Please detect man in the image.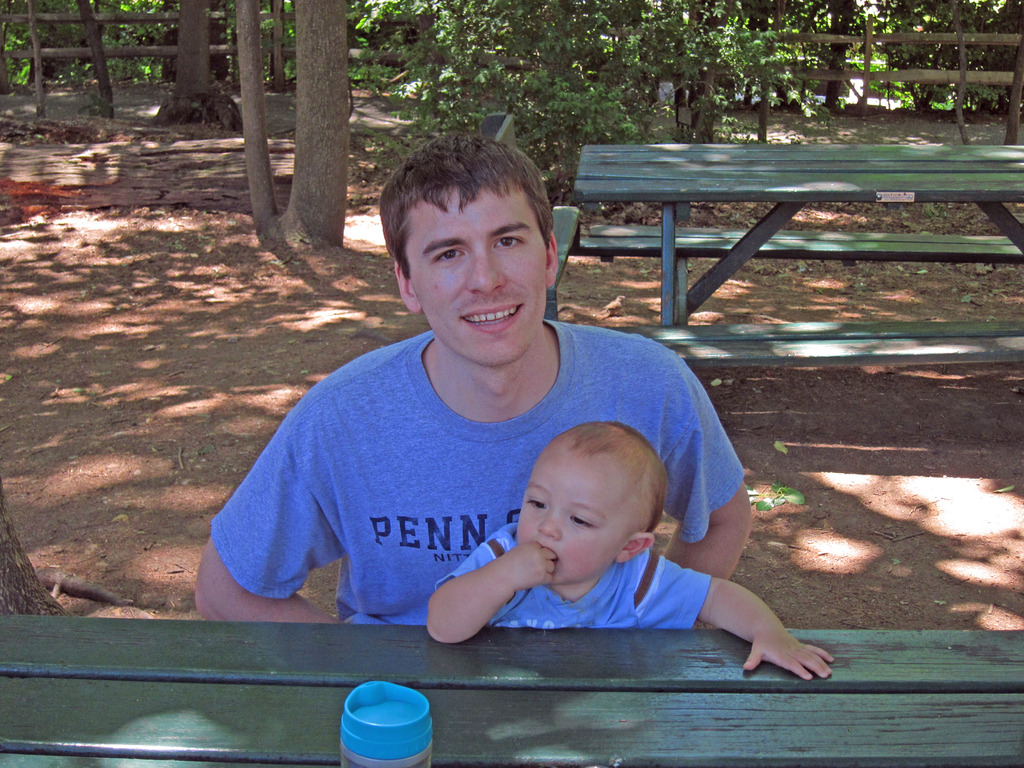
pyautogui.locateOnScreen(198, 119, 805, 664).
